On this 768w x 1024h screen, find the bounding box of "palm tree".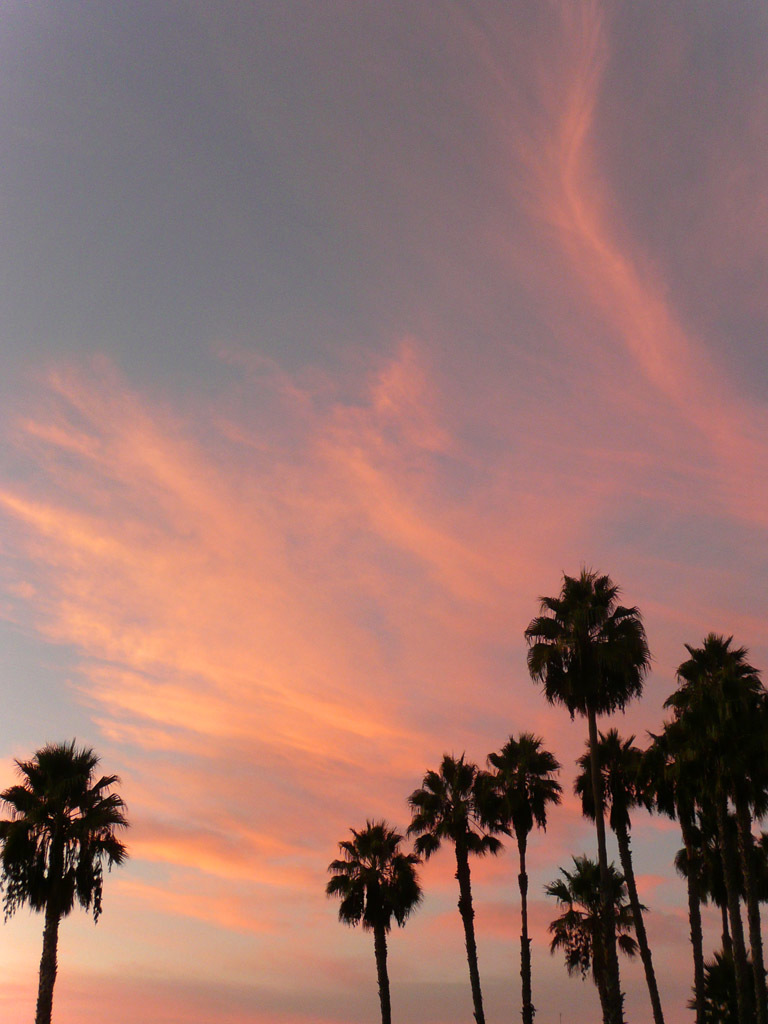
Bounding box: rect(592, 734, 656, 1019).
